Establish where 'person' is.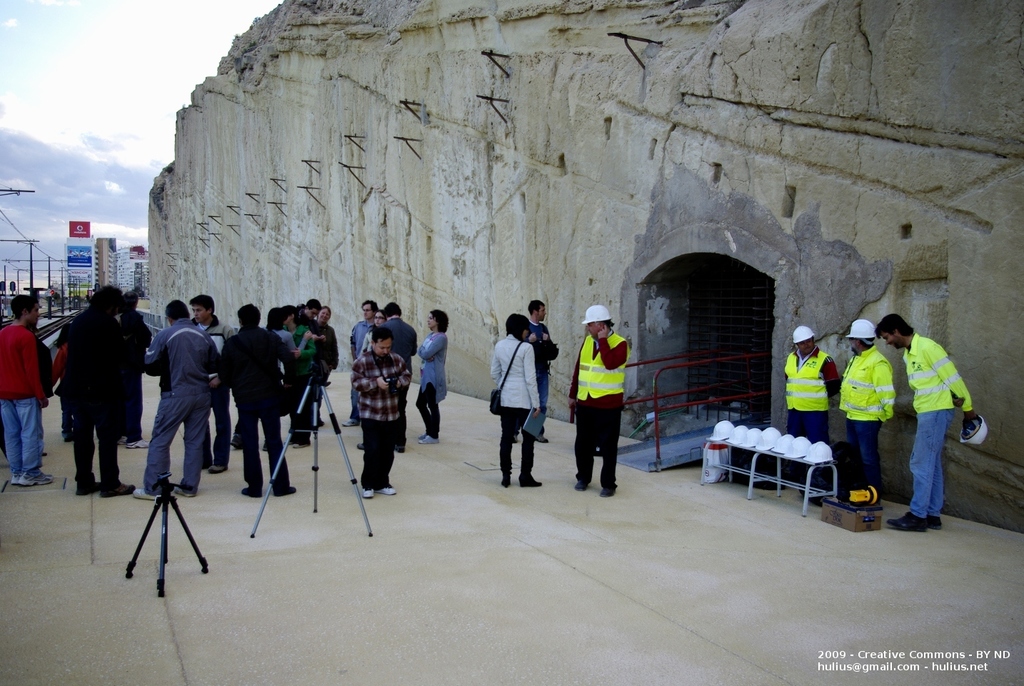
Established at box(876, 314, 975, 535).
